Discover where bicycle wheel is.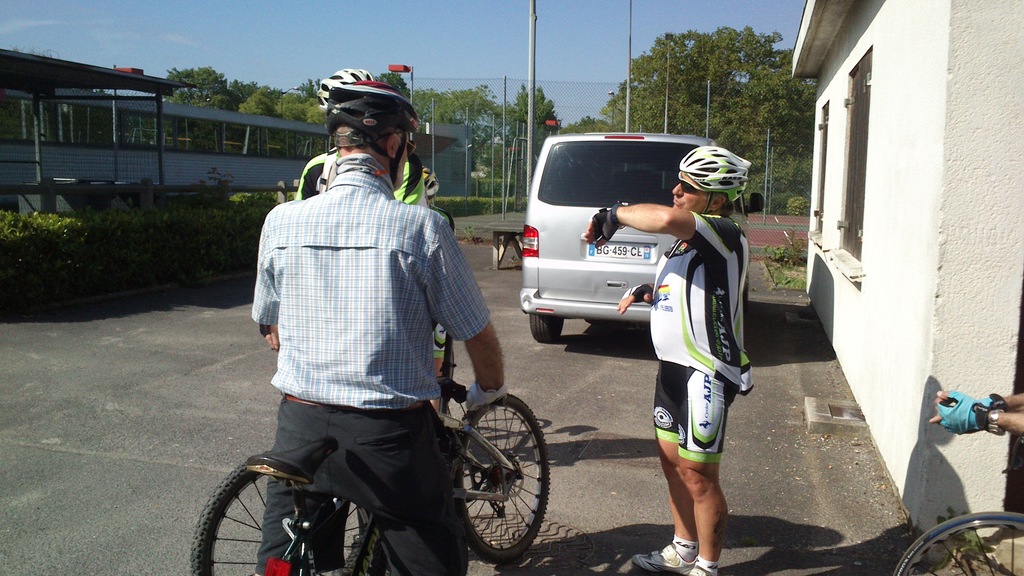
Discovered at [left=191, top=449, right=381, bottom=575].
